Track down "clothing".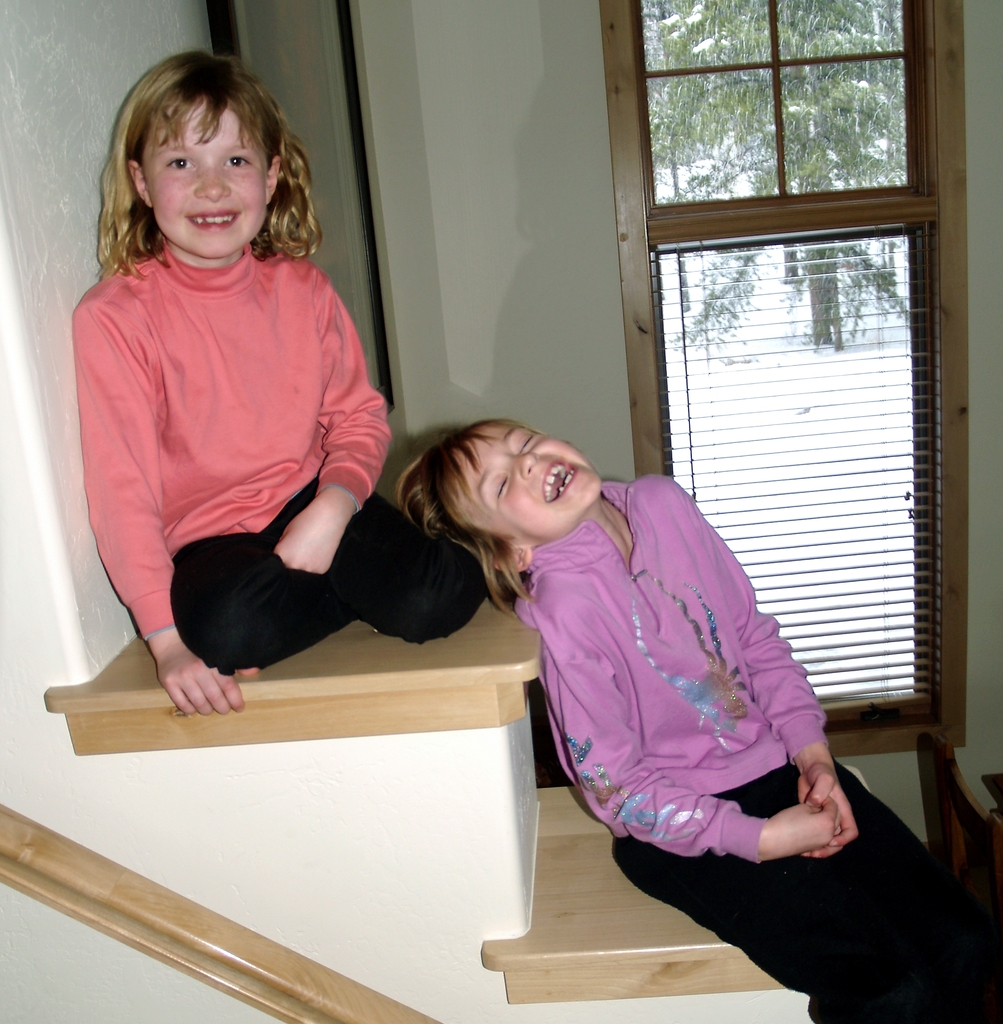
Tracked to bbox=[503, 464, 1002, 1022].
